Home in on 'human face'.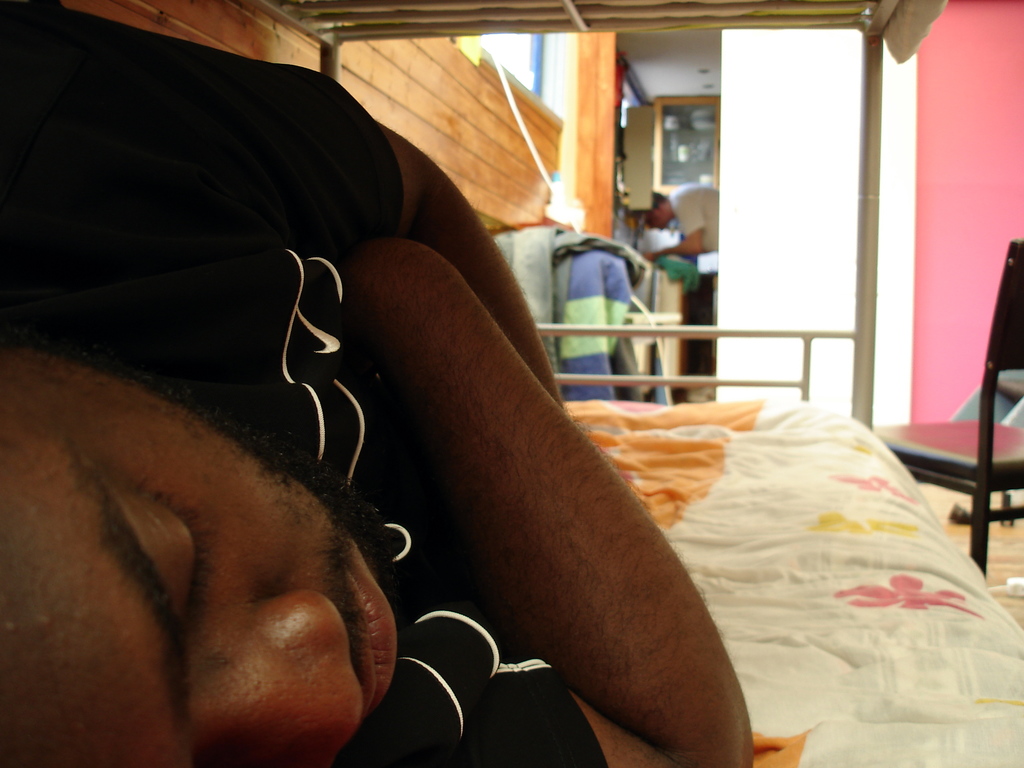
Homed in at 0:340:399:767.
